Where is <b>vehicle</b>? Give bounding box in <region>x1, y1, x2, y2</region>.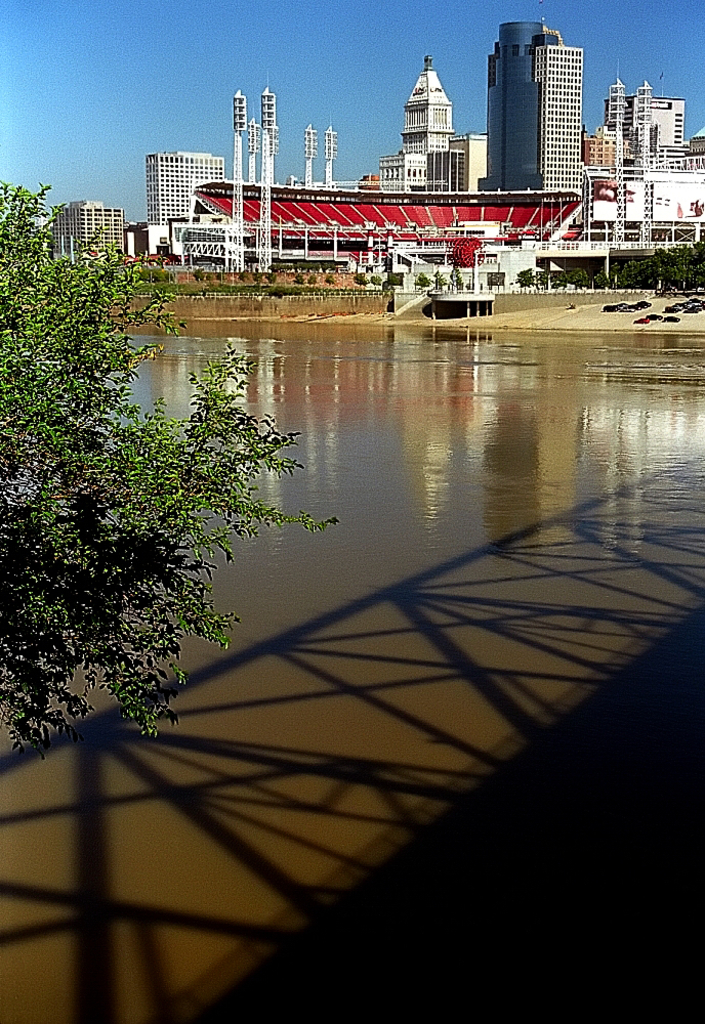
<region>629, 315, 644, 324</region>.
